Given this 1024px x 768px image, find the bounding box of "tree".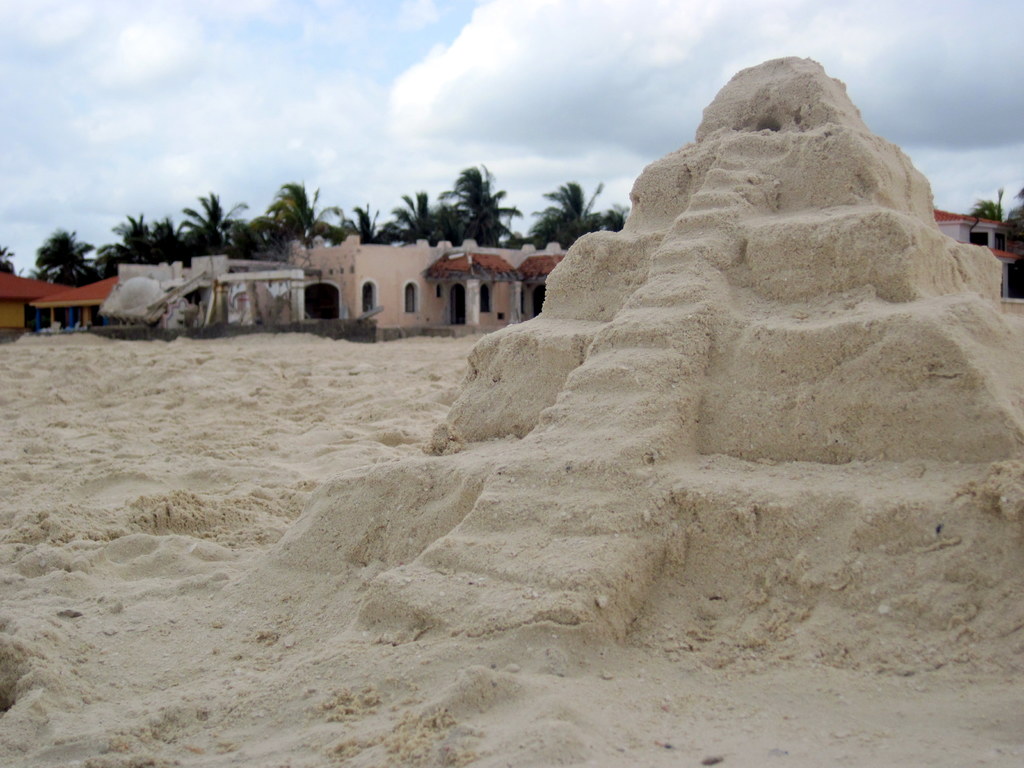
left=0, top=247, right=25, bottom=283.
